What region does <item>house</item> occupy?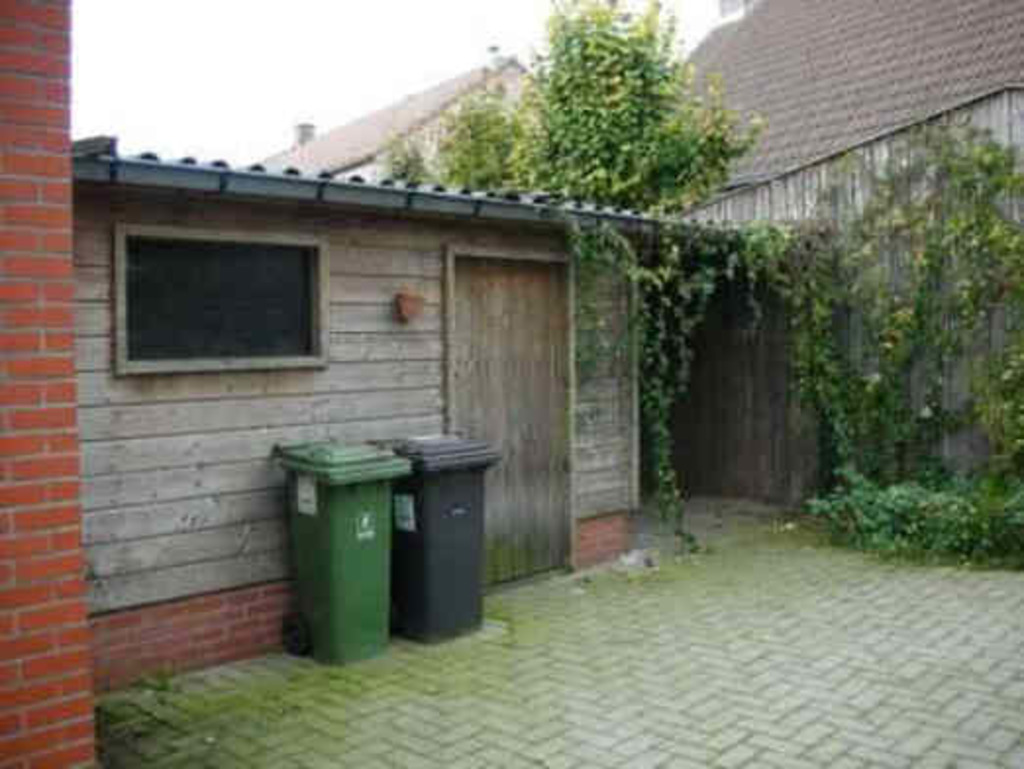
left=677, top=0, right=1022, bottom=475.
